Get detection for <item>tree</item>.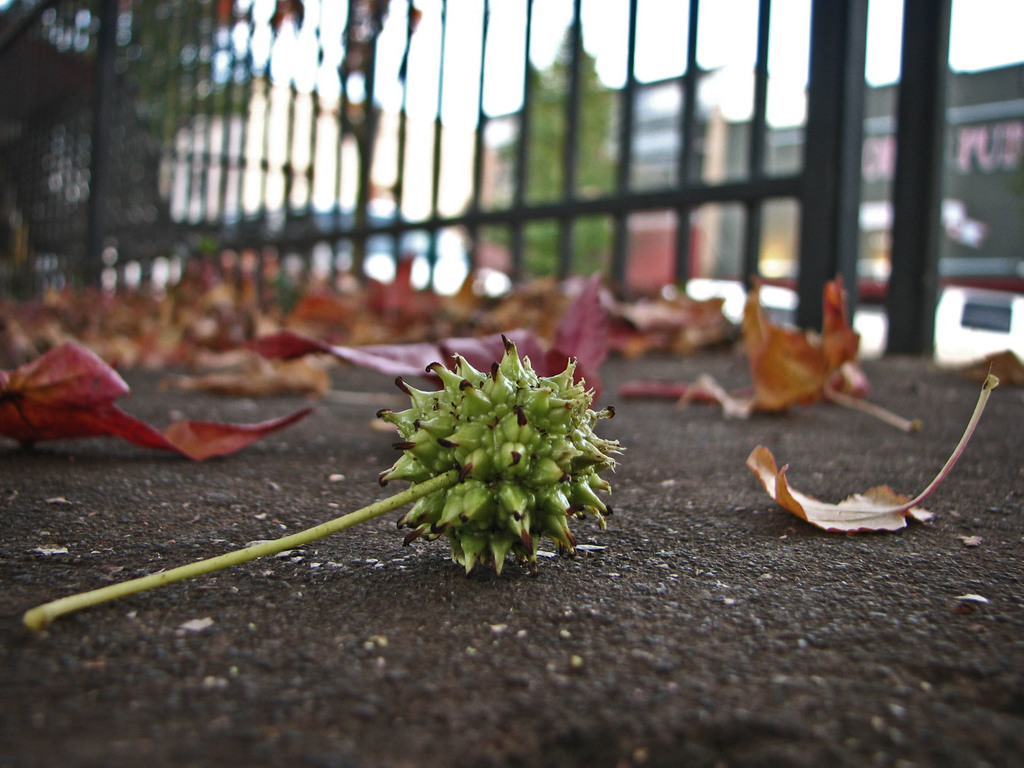
Detection: [left=116, top=0, right=260, bottom=257].
